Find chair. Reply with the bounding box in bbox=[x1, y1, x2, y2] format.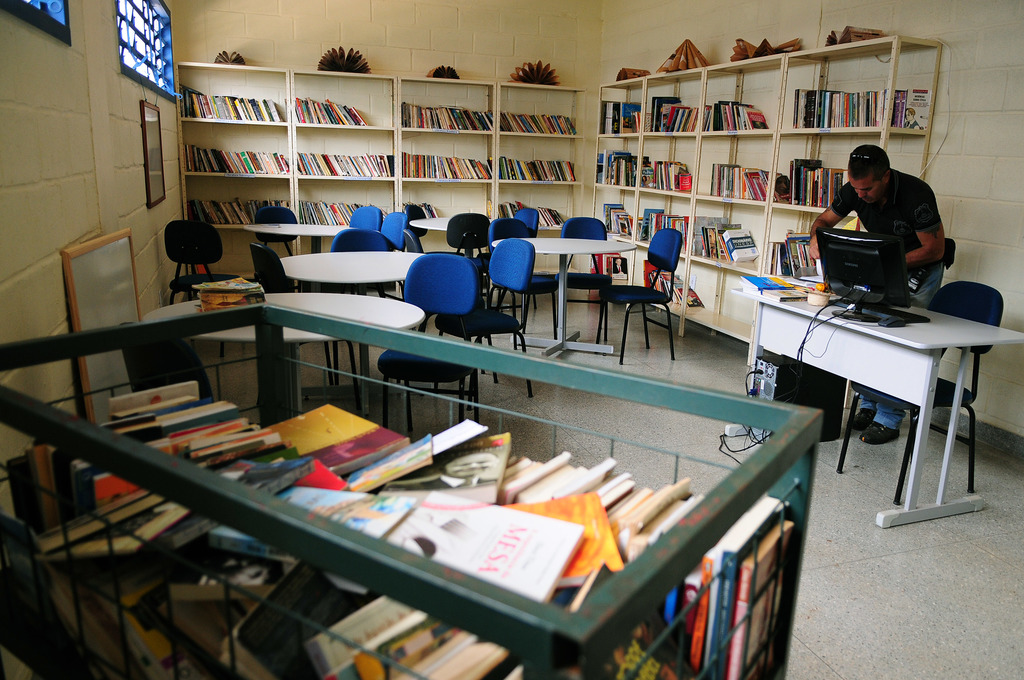
bbox=[332, 233, 388, 255].
